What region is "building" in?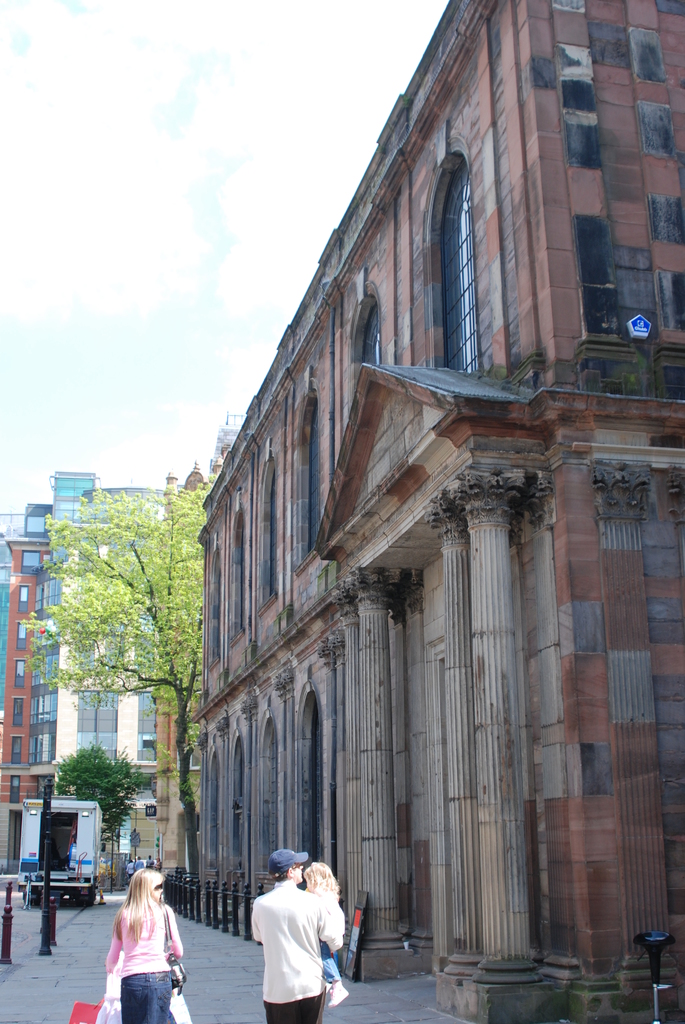
(left=191, top=0, right=684, bottom=1023).
